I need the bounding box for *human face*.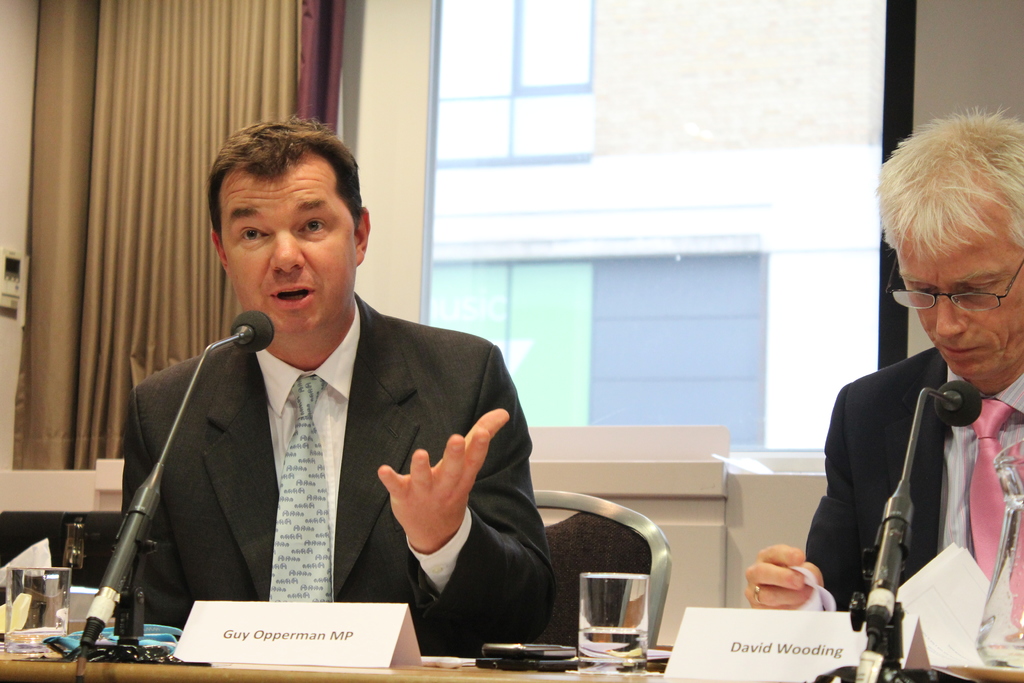
Here it is: 896:208:1023:378.
